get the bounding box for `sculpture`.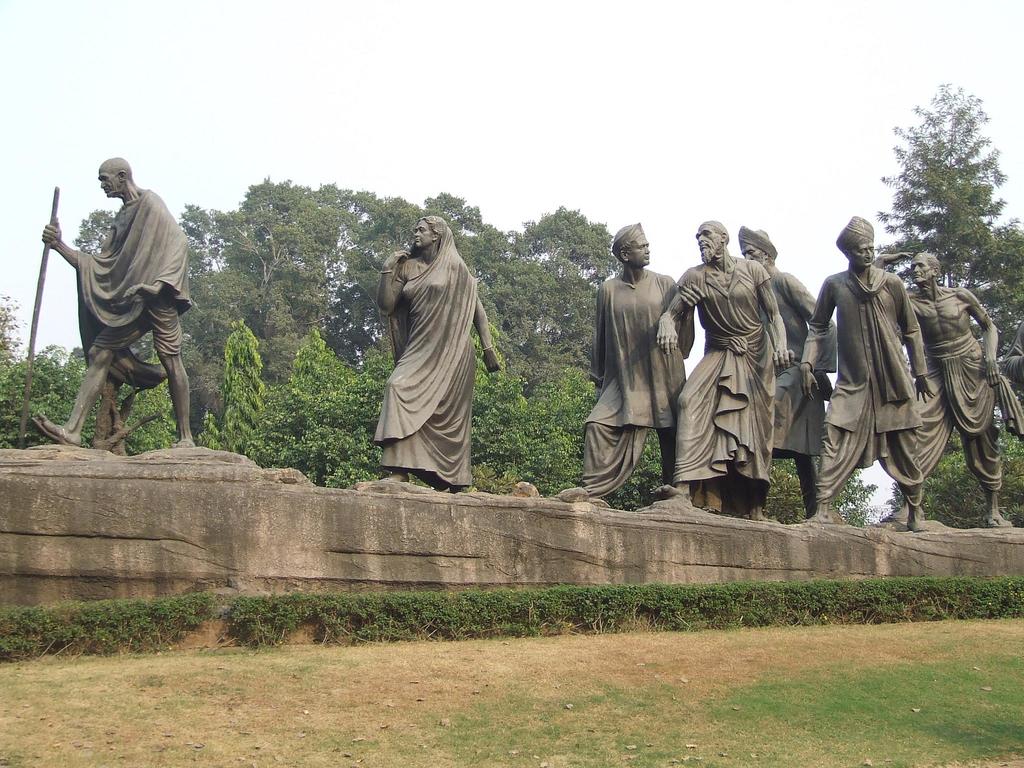
crop(372, 214, 501, 497).
